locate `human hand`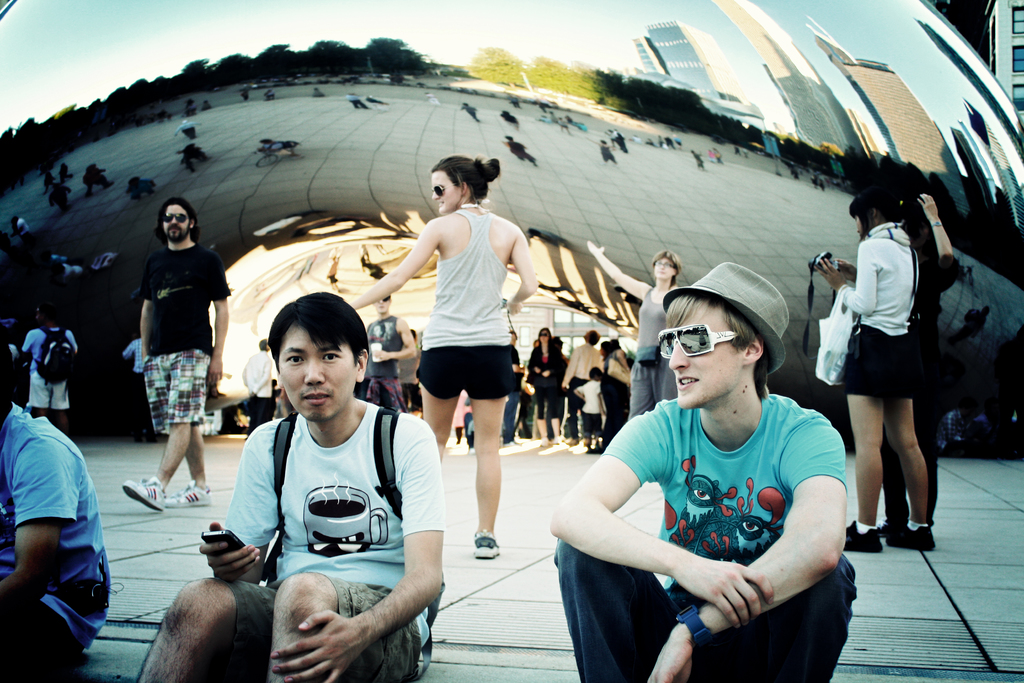
[646, 633, 696, 682]
